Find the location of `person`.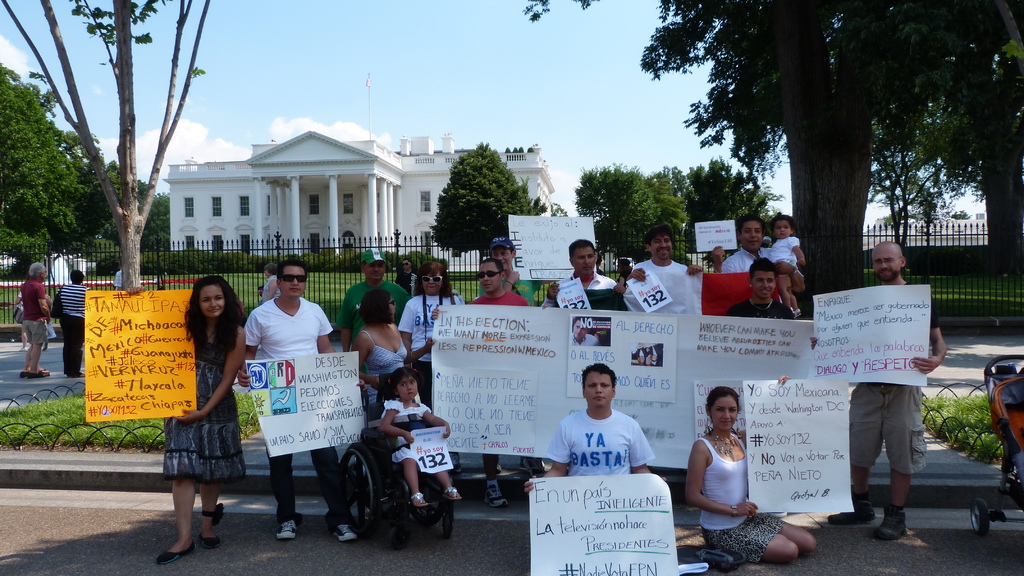
Location: detection(346, 285, 435, 410).
